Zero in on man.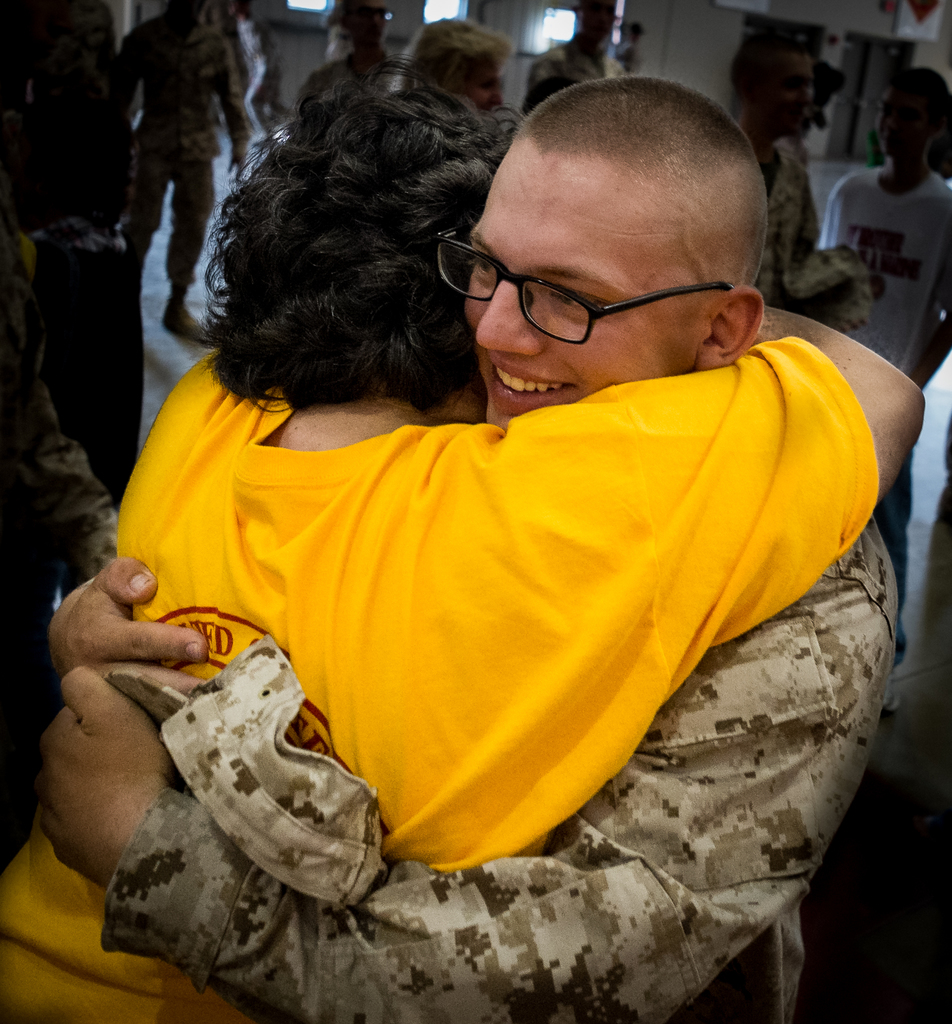
Zeroed in: [x1=46, y1=78, x2=905, y2=1023].
